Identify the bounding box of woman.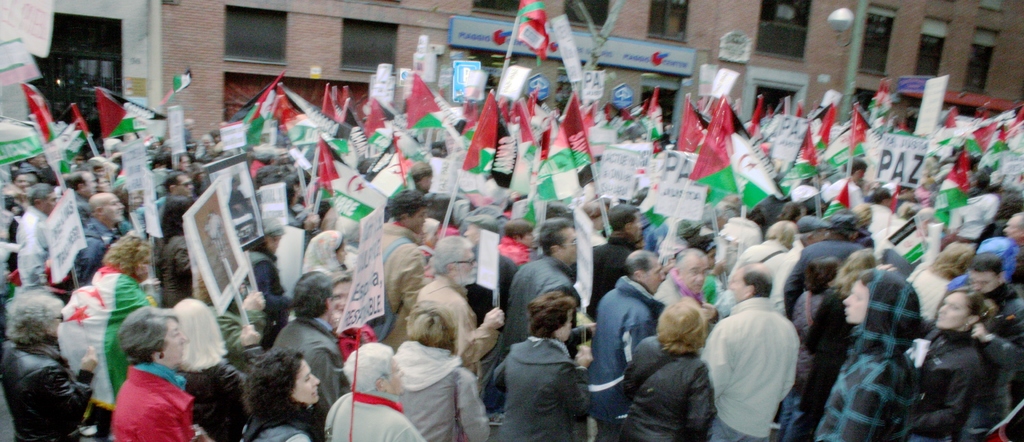
BBox(396, 304, 491, 441).
